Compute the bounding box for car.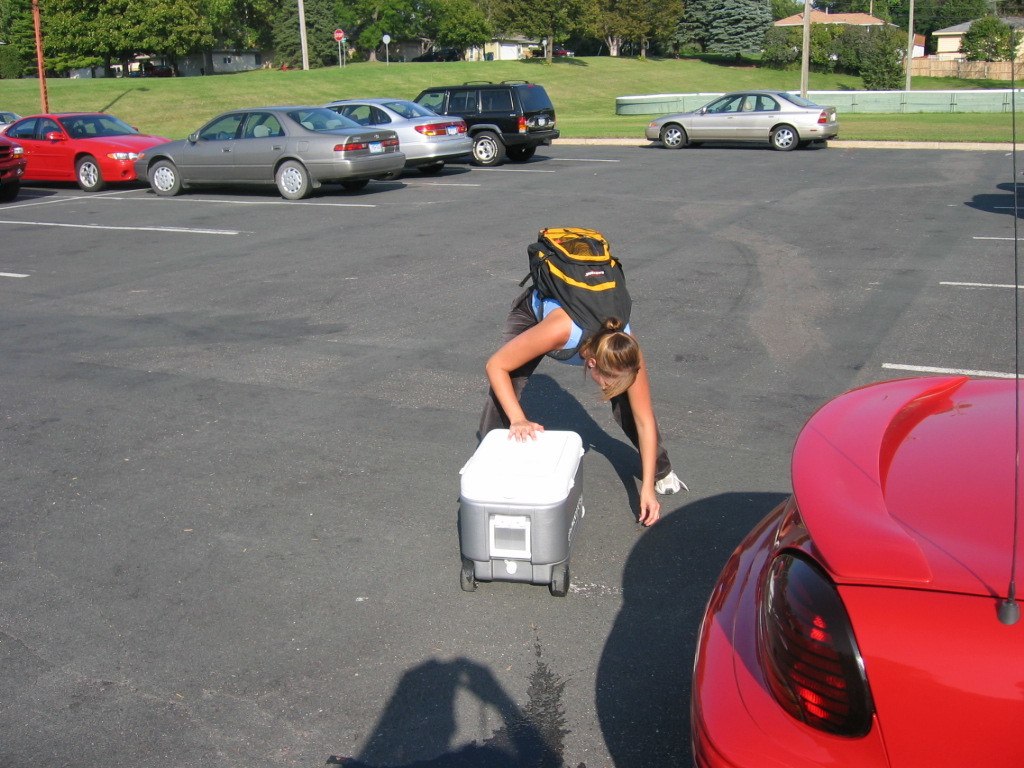
(left=0, top=131, right=24, bottom=201).
